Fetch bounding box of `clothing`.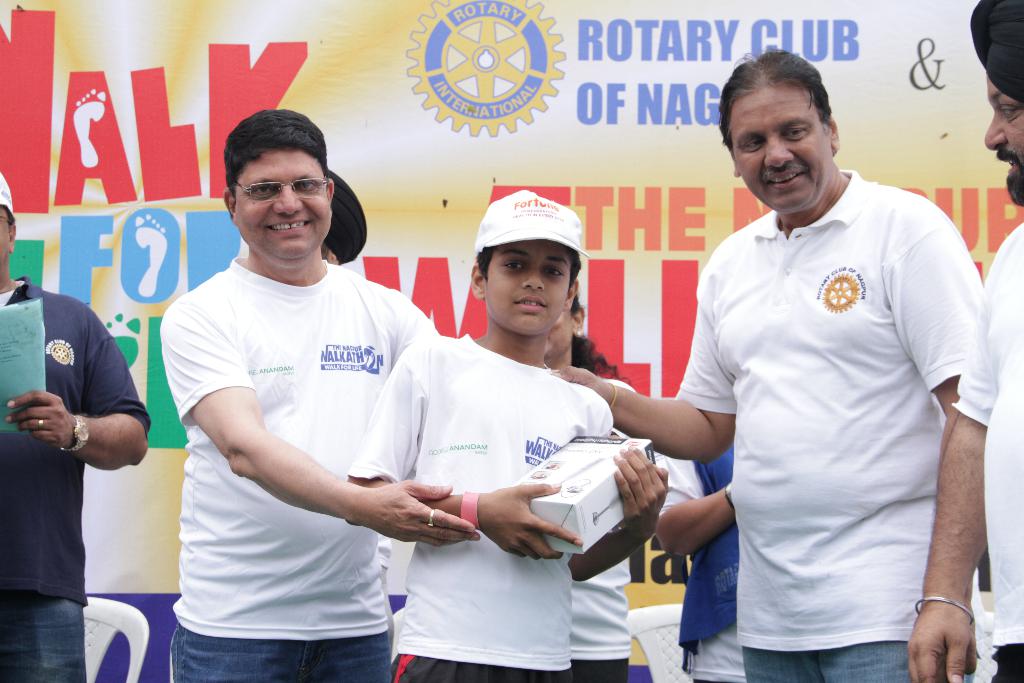
Bbox: (953,217,1023,682).
